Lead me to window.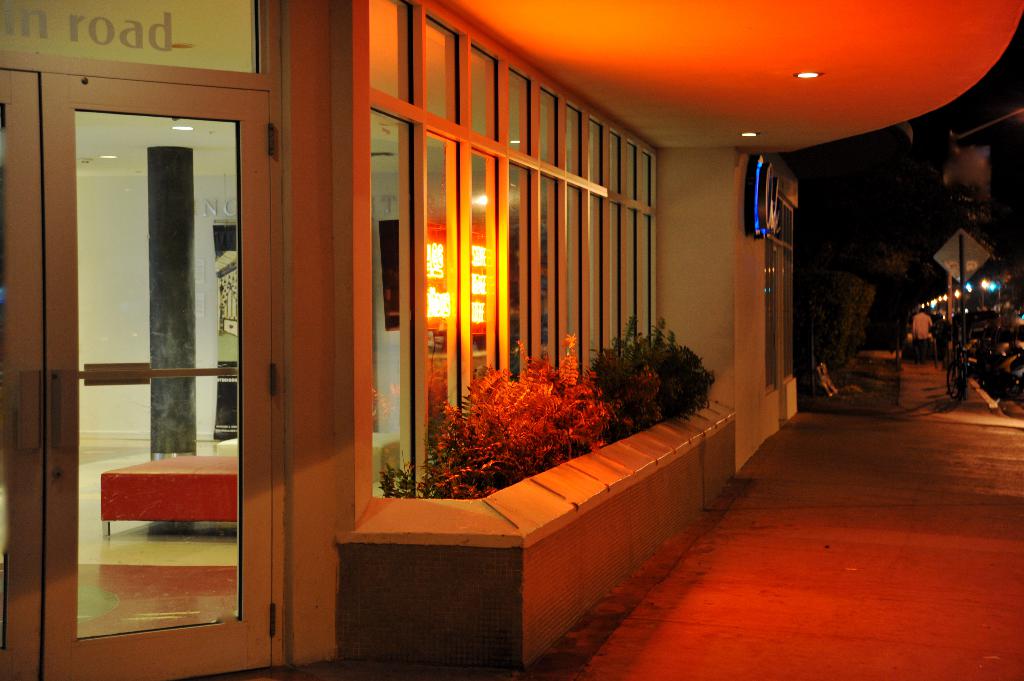
Lead to [639,154,672,336].
